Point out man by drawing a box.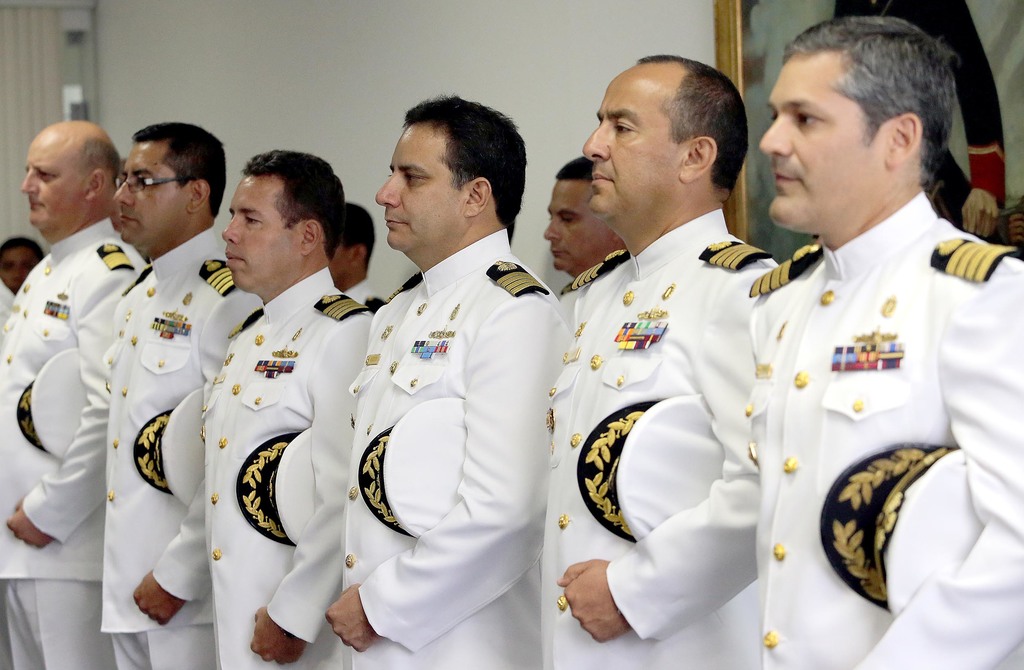
745/17/1023/669.
